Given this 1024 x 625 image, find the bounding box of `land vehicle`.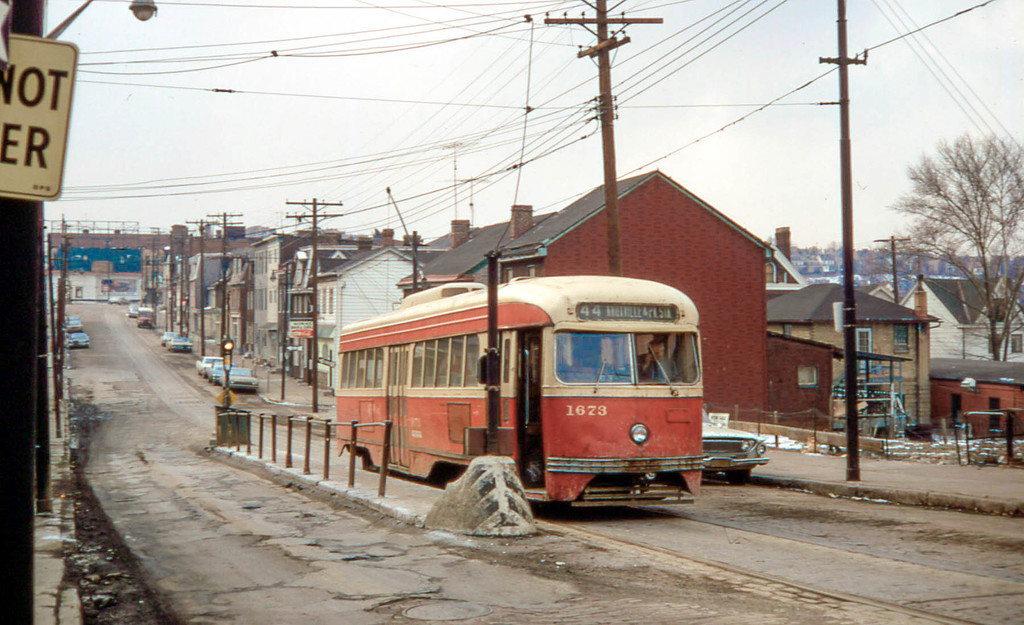
region(158, 329, 177, 341).
